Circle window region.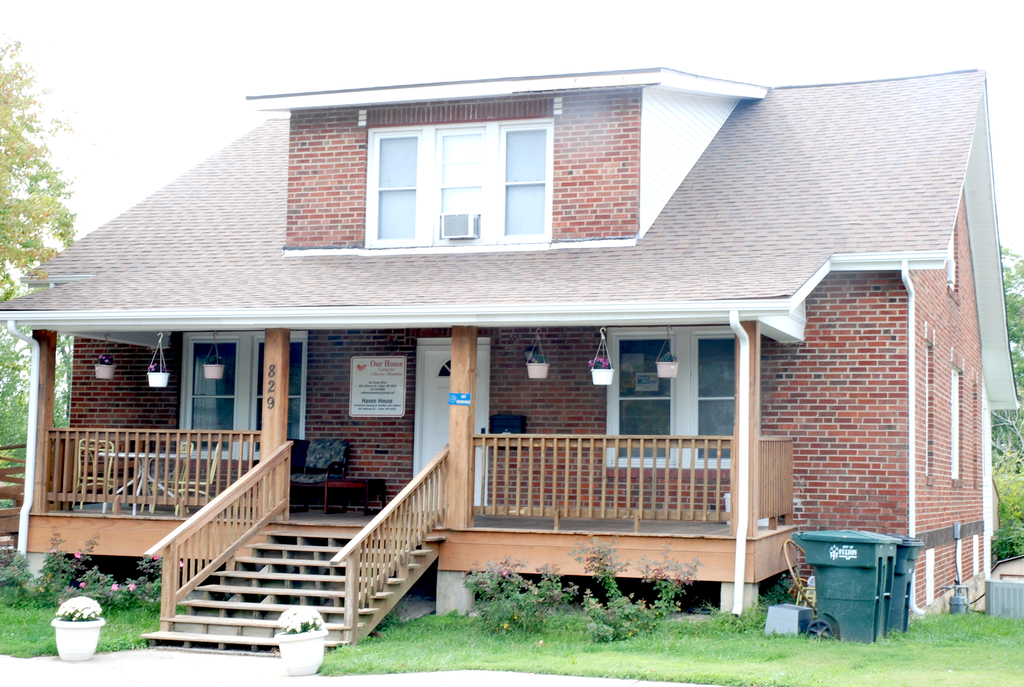
Region: select_region(360, 116, 545, 250).
